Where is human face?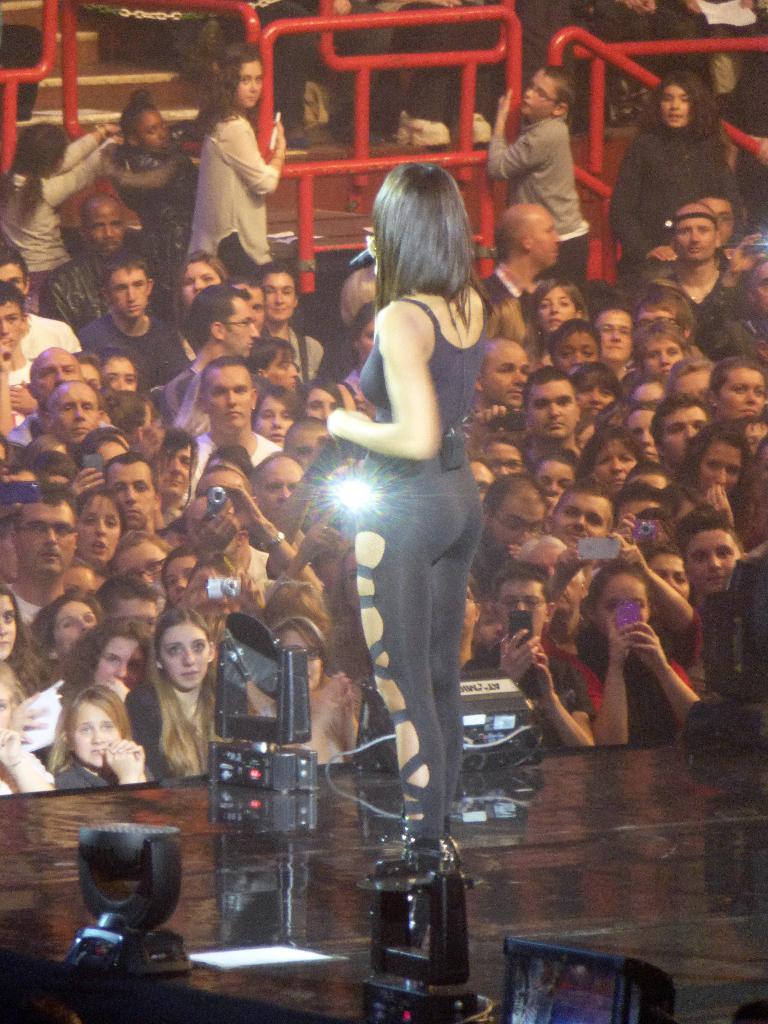
(x1=85, y1=203, x2=129, y2=266).
